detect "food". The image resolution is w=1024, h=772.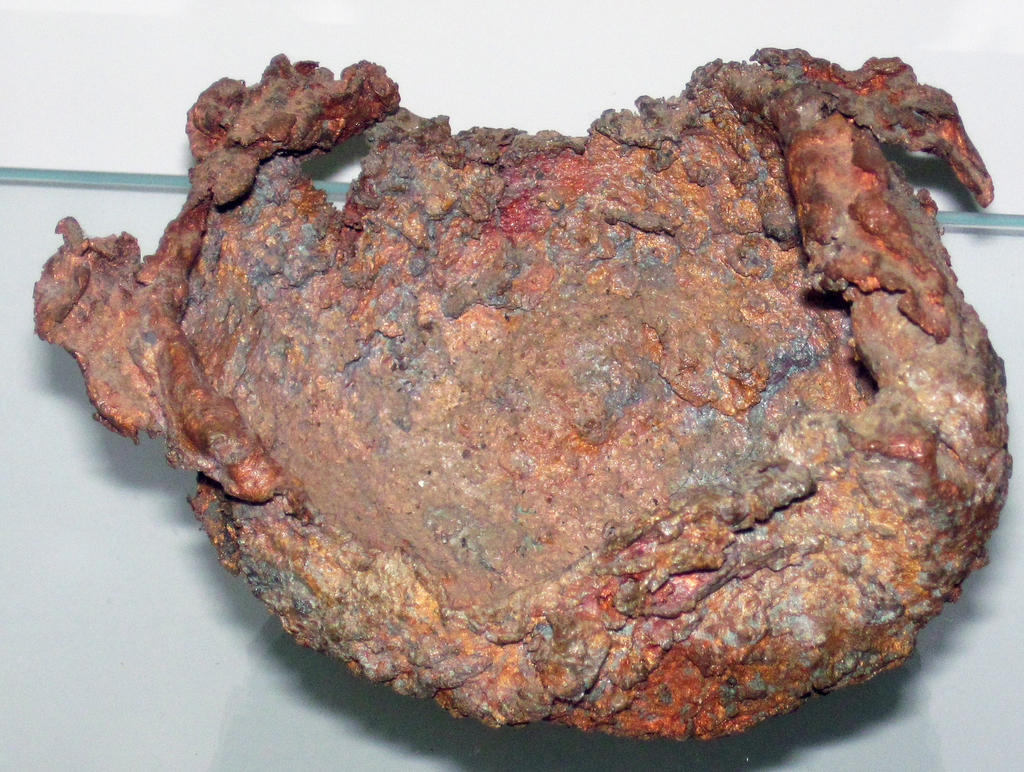
detection(33, 45, 1014, 747).
